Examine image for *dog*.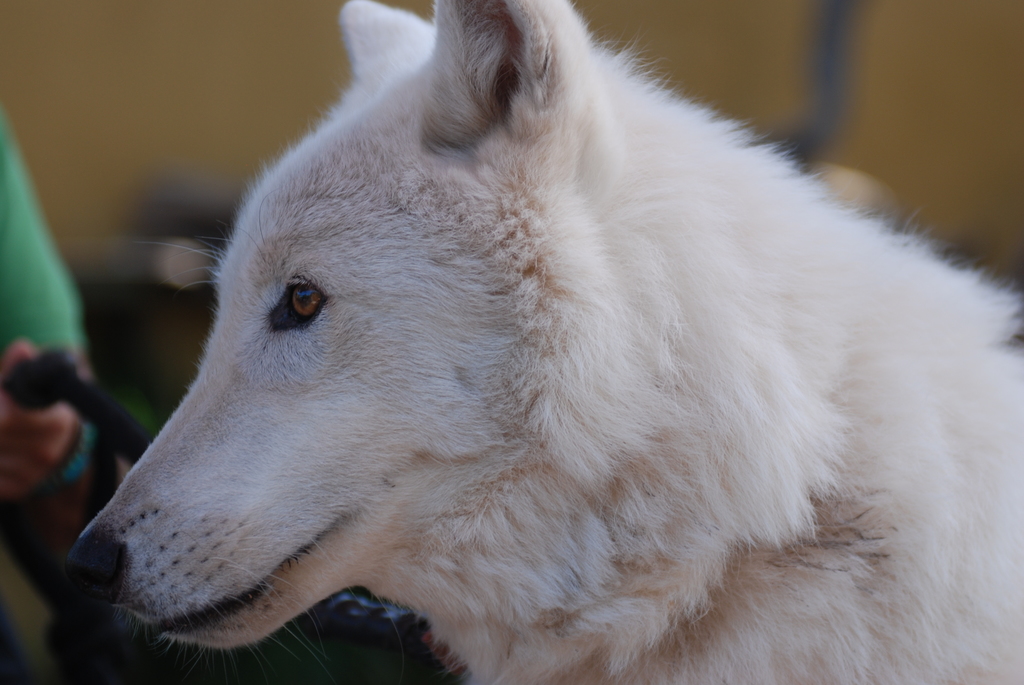
Examination result: x1=56, y1=0, x2=1023, y2=684.
